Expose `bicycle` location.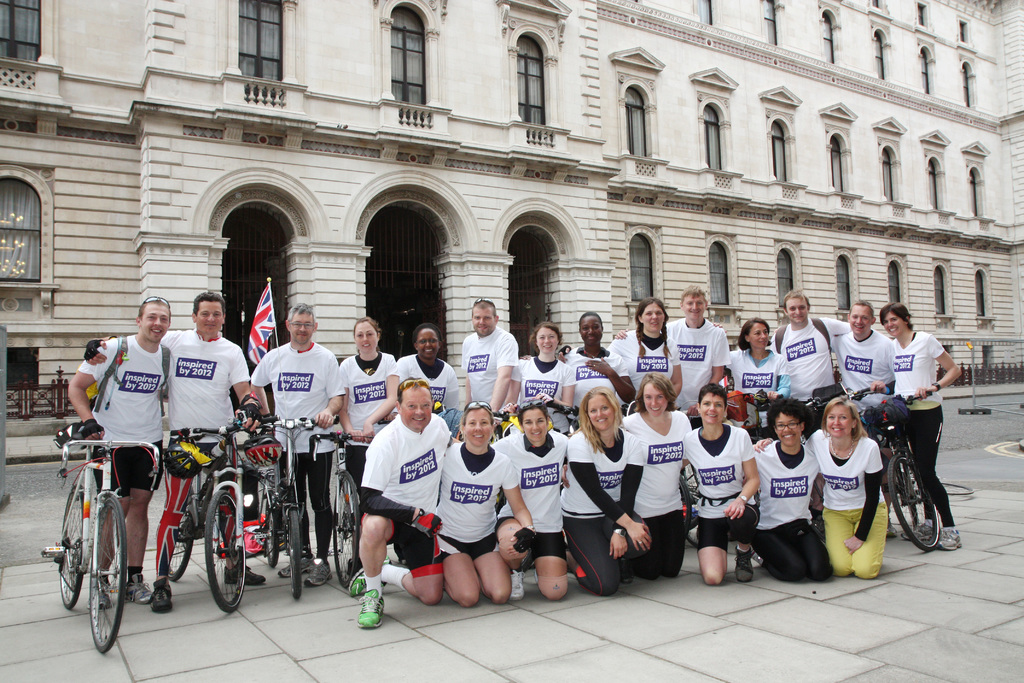
Exposed at locate(492, 393, 538, 575).
